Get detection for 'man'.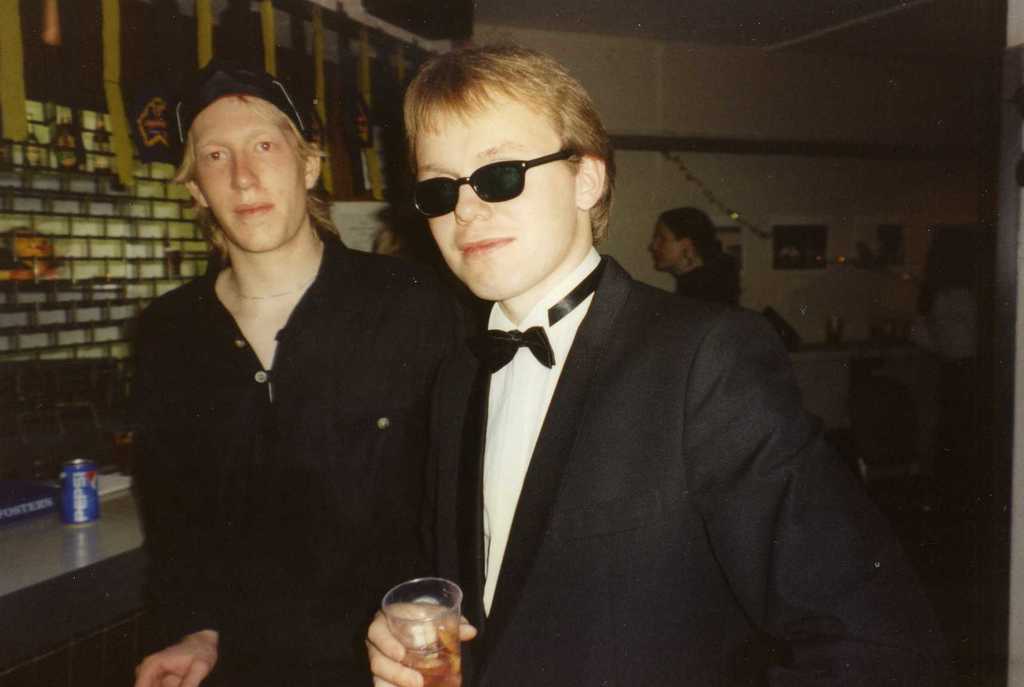
Detection: box=[121, 60, 478, 686].
